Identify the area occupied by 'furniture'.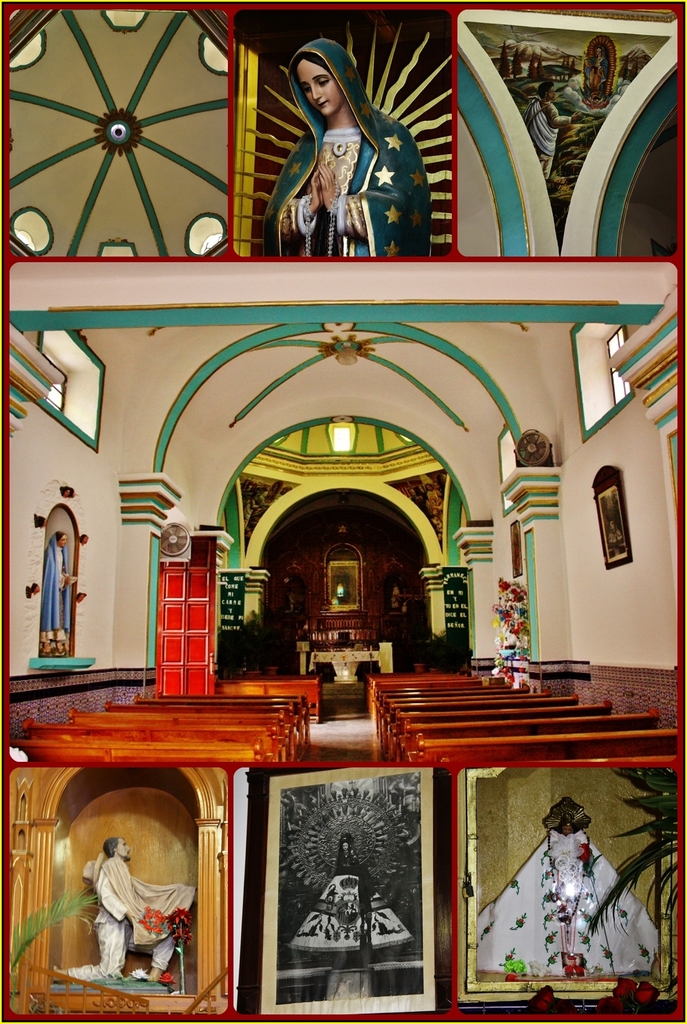
Area: 307,652,381,680.
